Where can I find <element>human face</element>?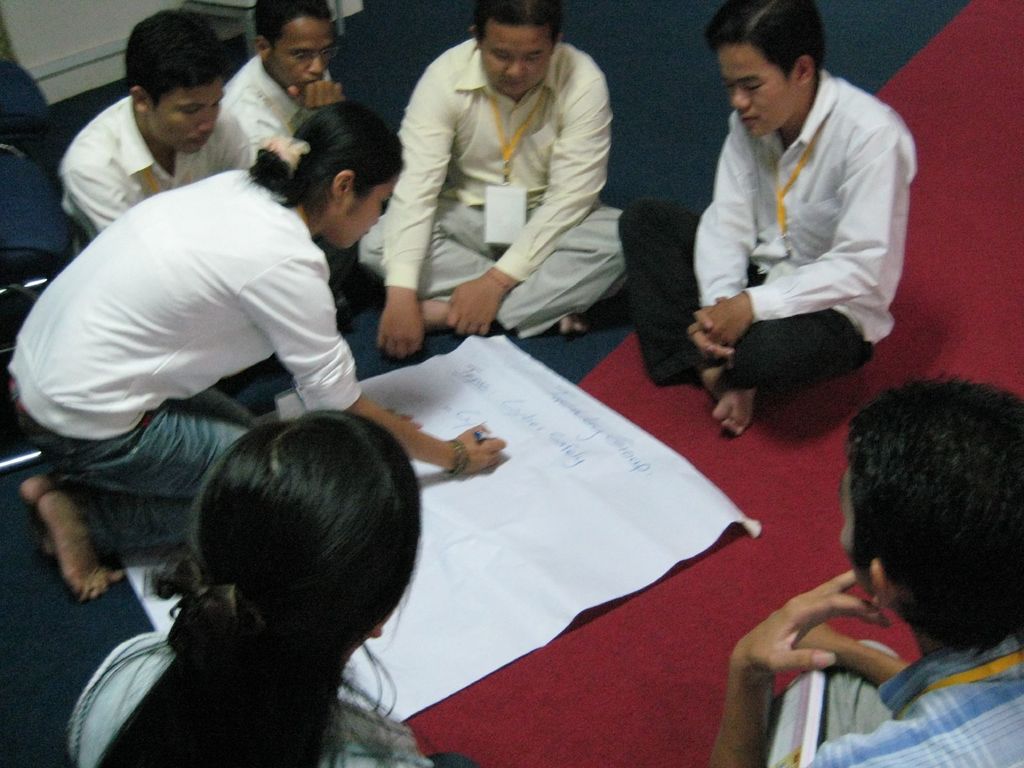
You can find it at 481 22 554 93.
